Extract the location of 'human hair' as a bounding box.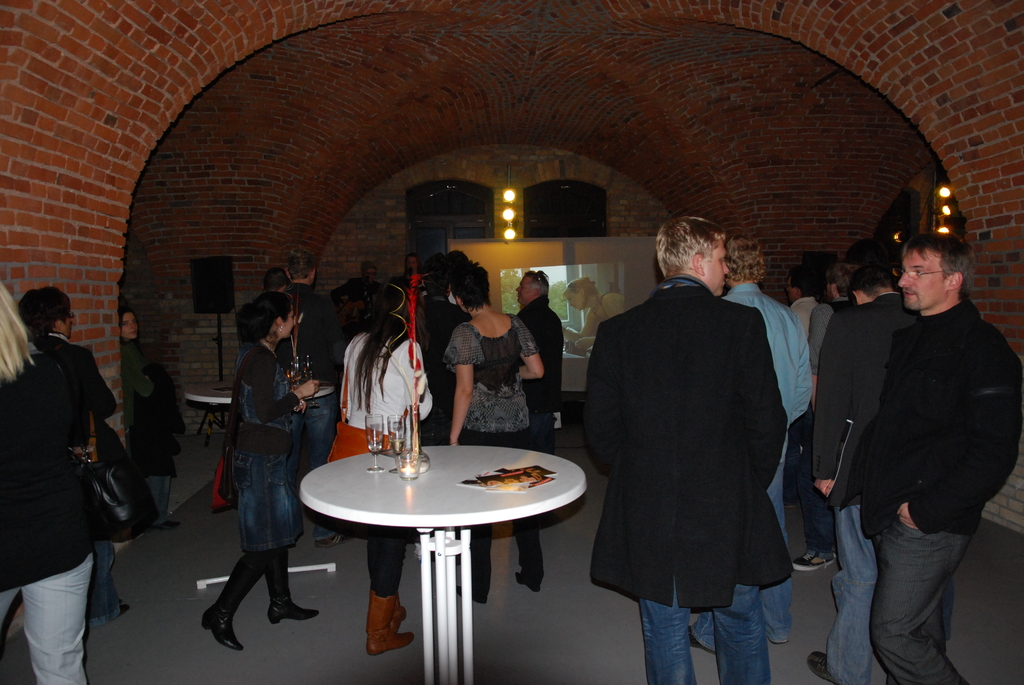
locate(790, 268, 823, 298).
